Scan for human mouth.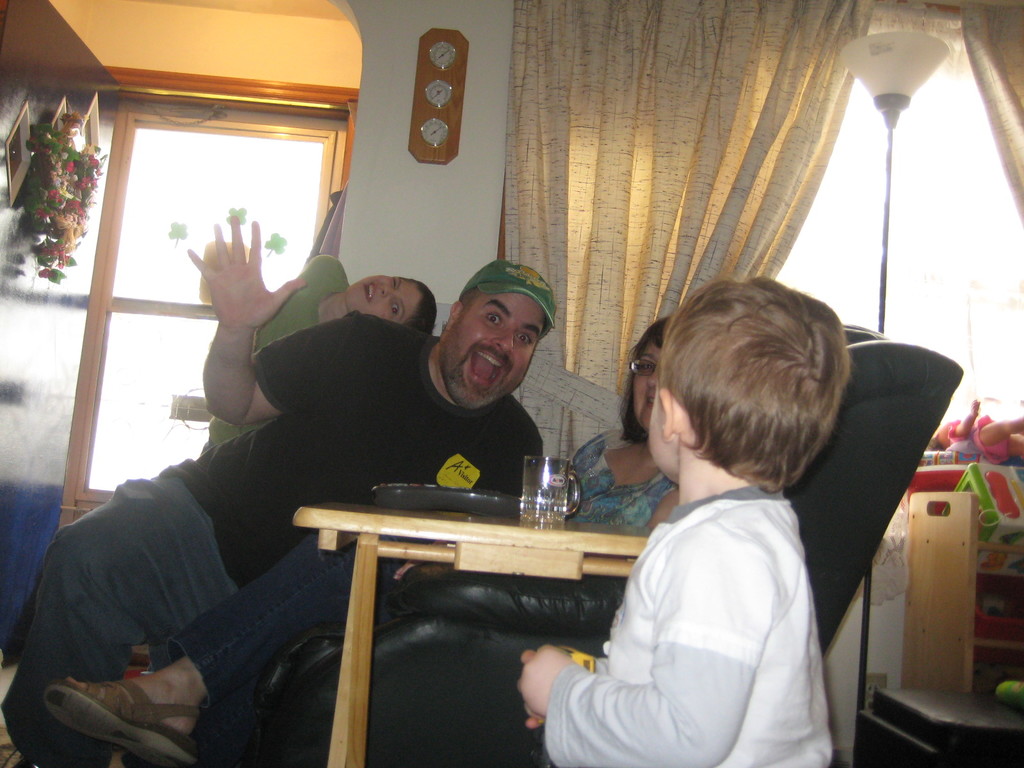
Scan result: x1=360, y1=285, x2=385, y2=299.
